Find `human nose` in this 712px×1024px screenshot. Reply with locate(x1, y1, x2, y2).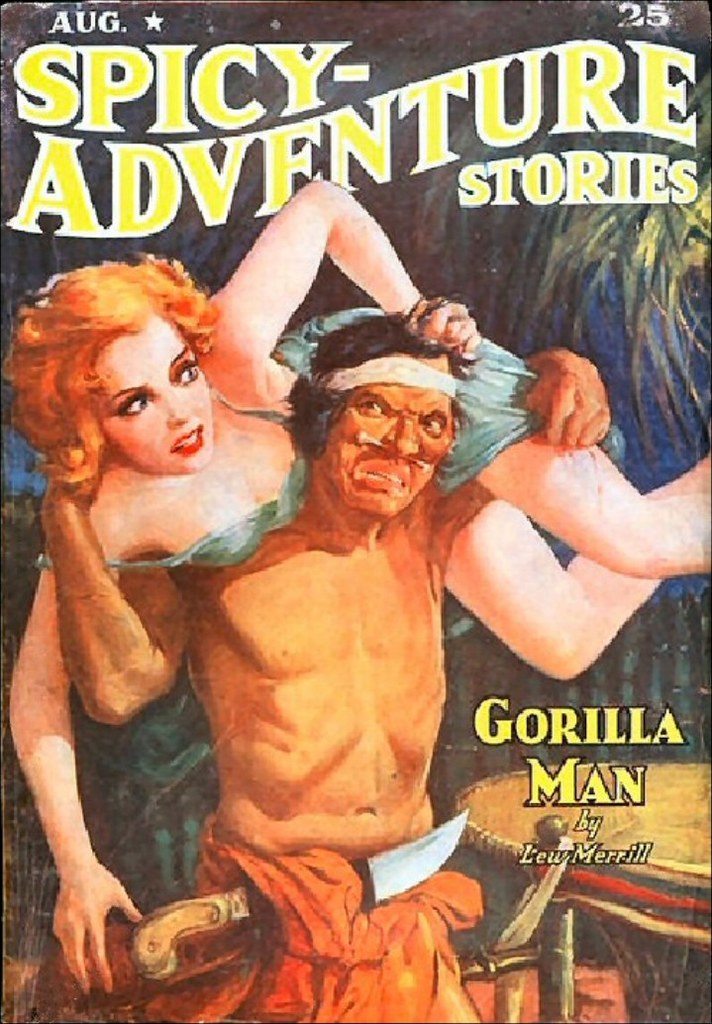
locate(161, 384, 186, 432).
